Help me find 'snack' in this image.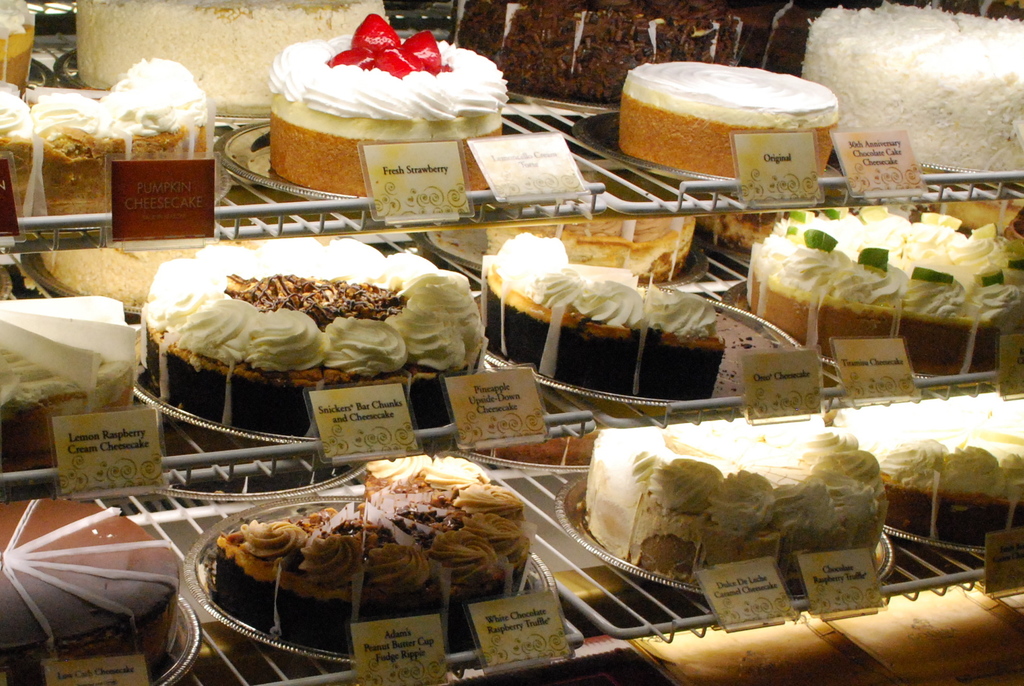
Found it: [42,232,334,318].
